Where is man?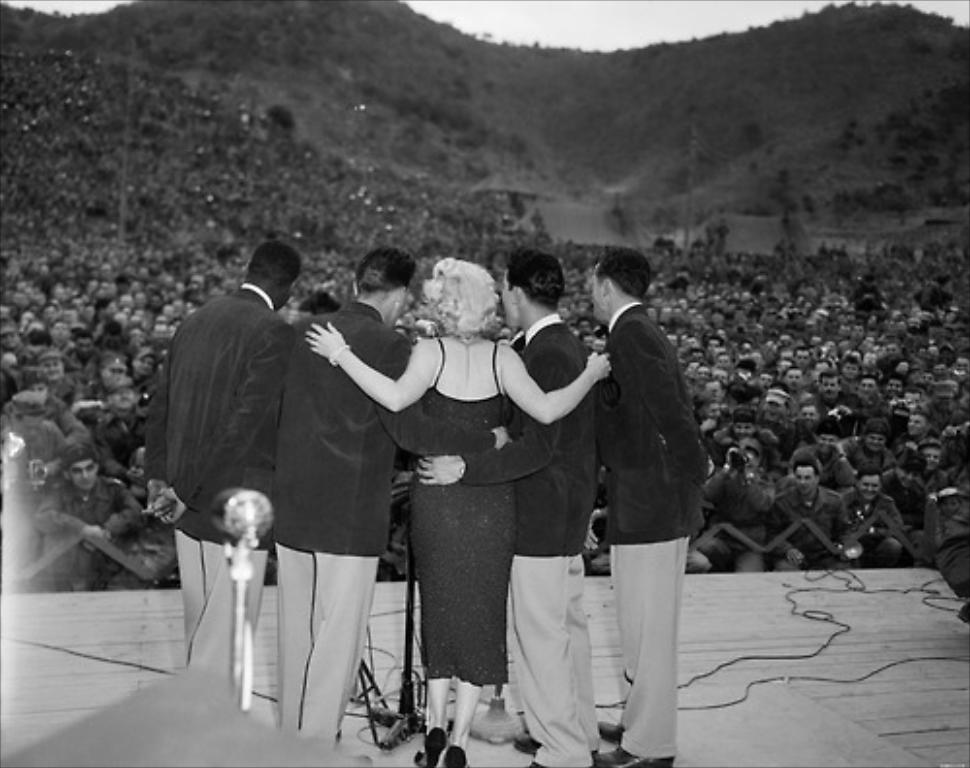
(283,244,516,741).
